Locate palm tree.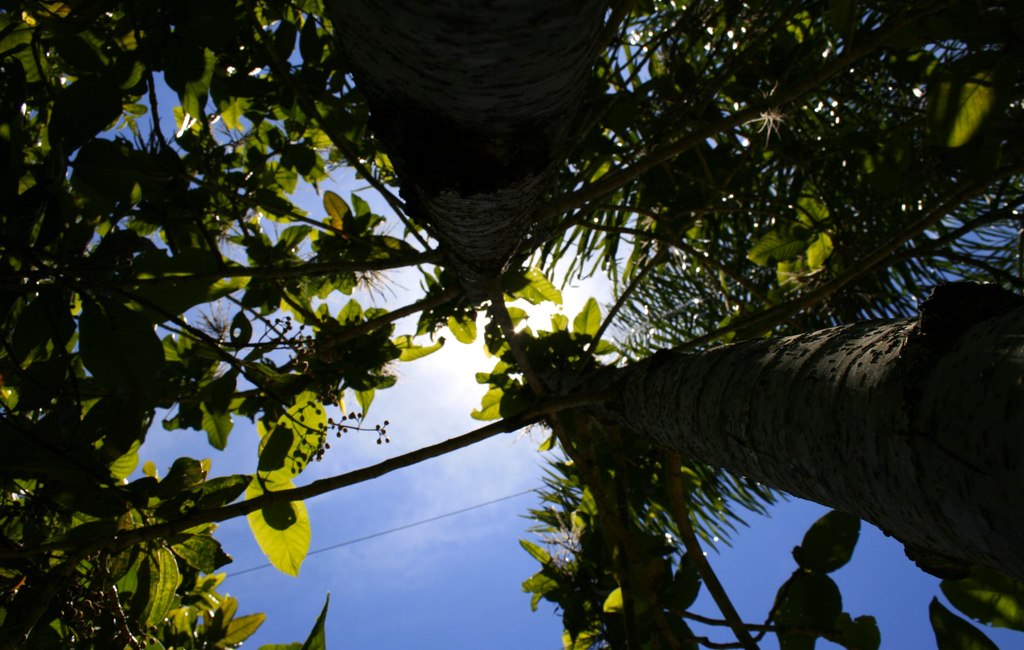
Bounding box: (left=0, top=0, right=1023, bottom=649).
